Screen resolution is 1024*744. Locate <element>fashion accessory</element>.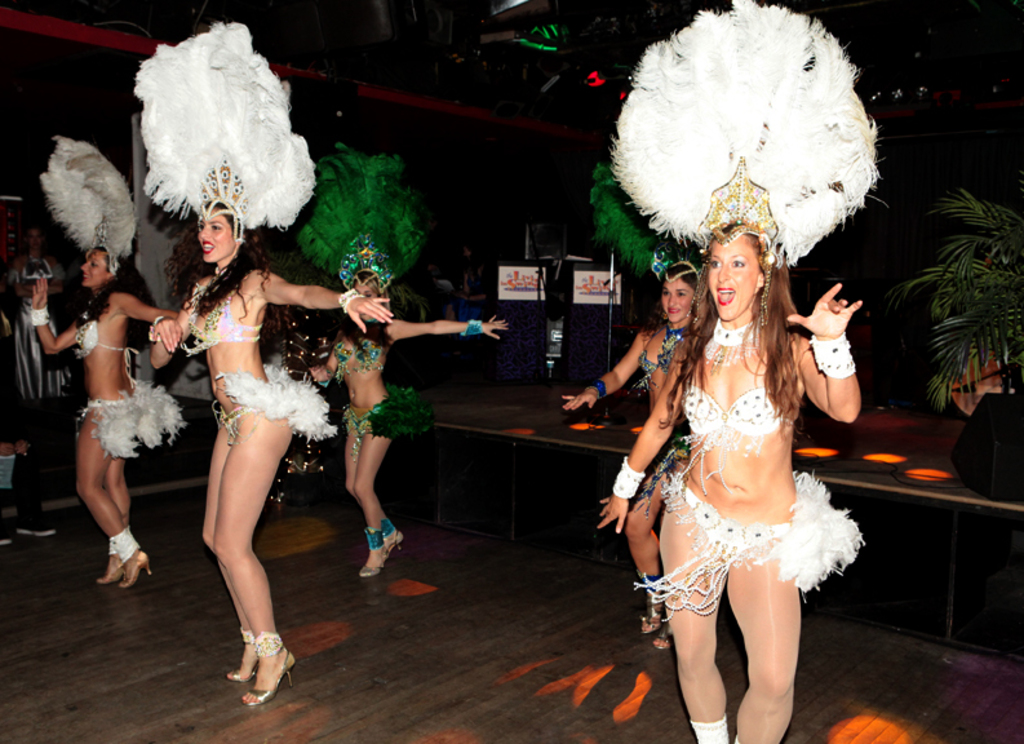
box(22, 310, 50, 329).
